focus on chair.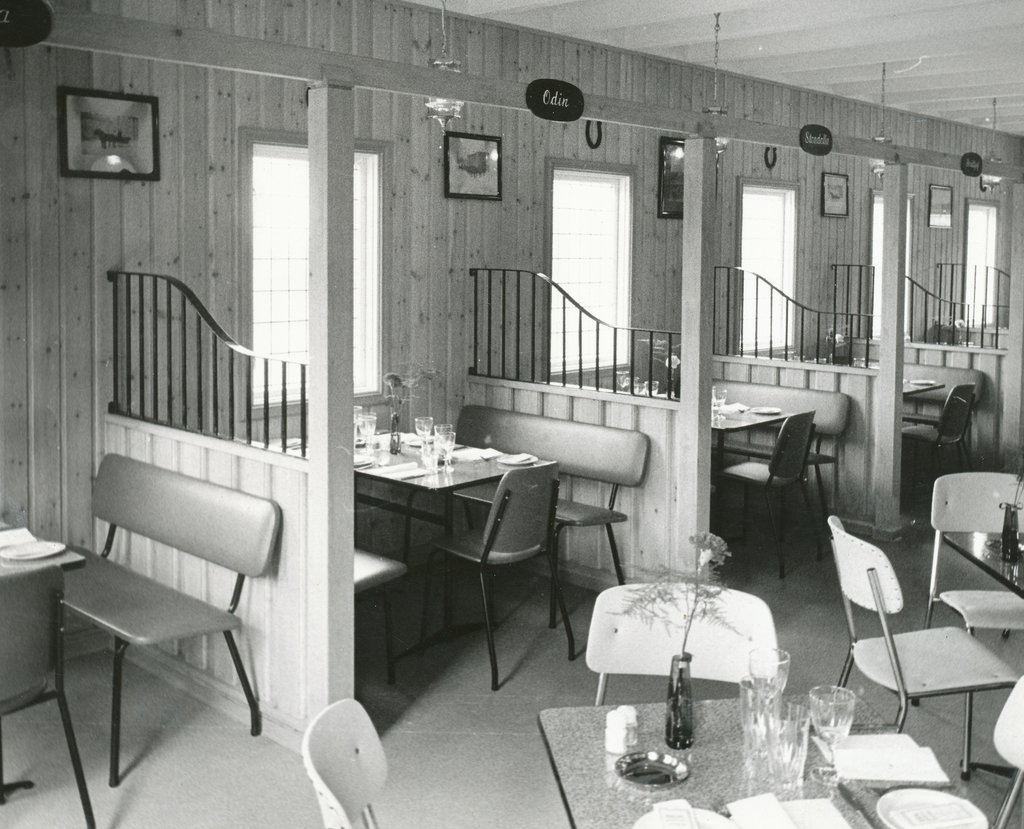
Focused at box(579, 575, 793, 700).
